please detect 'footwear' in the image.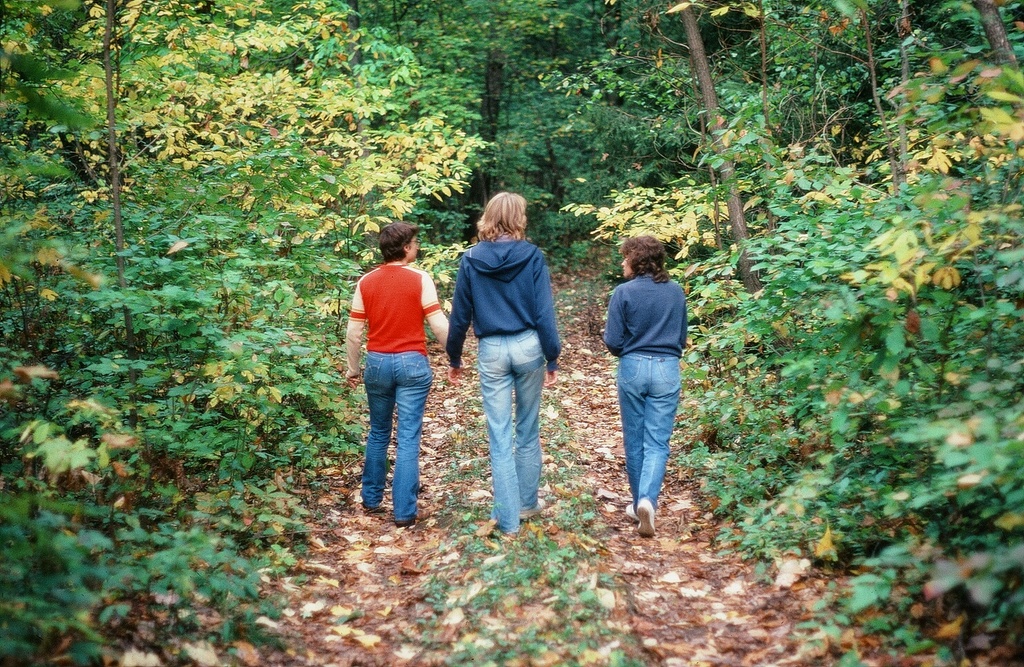
pyautogui.locateOnScreen(620, 497, 635, 522).
